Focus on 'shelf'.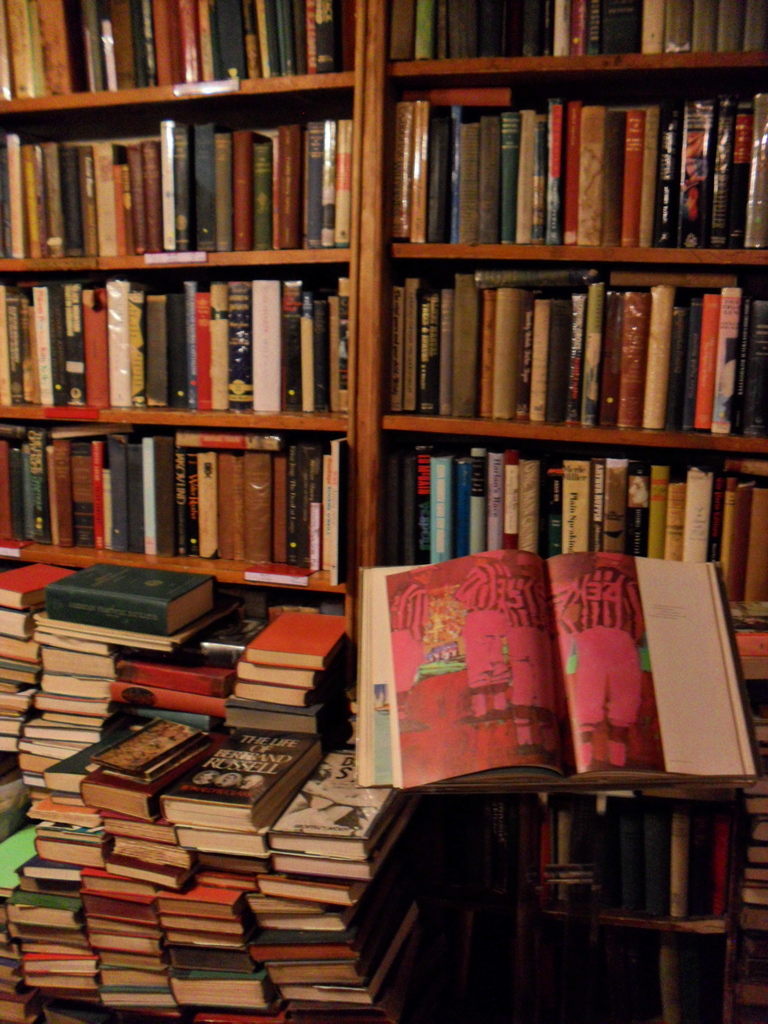
Focused at bbox(365, 425, 757, 649).
